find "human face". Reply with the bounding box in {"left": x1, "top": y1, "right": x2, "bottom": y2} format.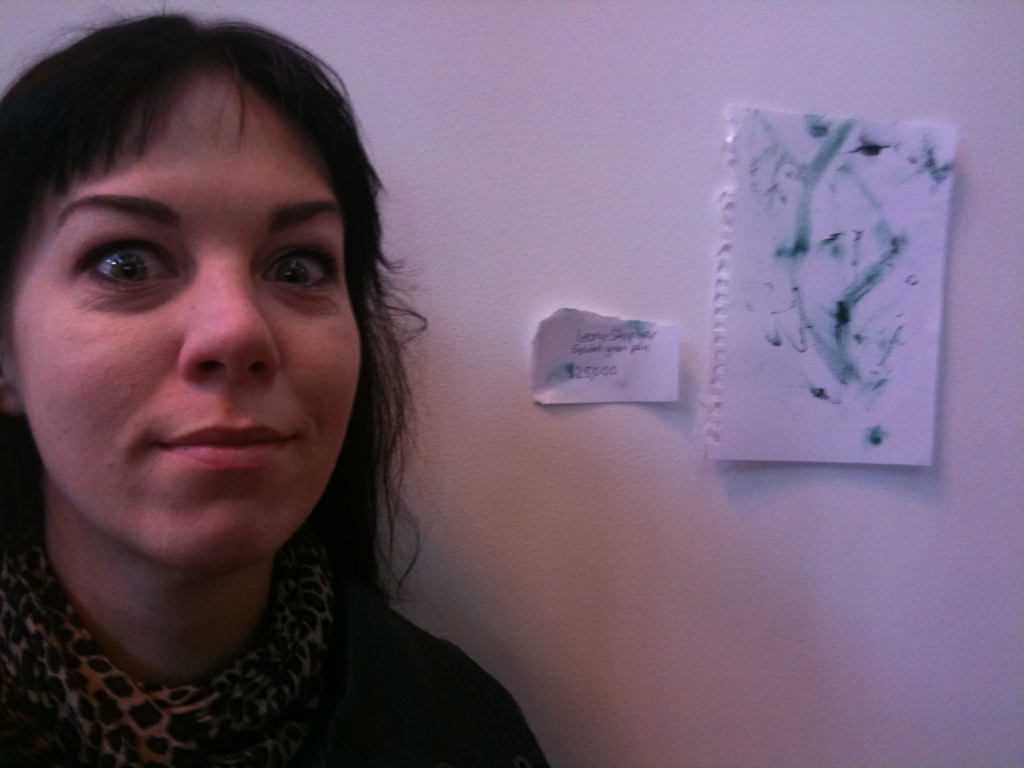
{"left": 10, "top": 83, "right": 360, "bottom": 568}.
